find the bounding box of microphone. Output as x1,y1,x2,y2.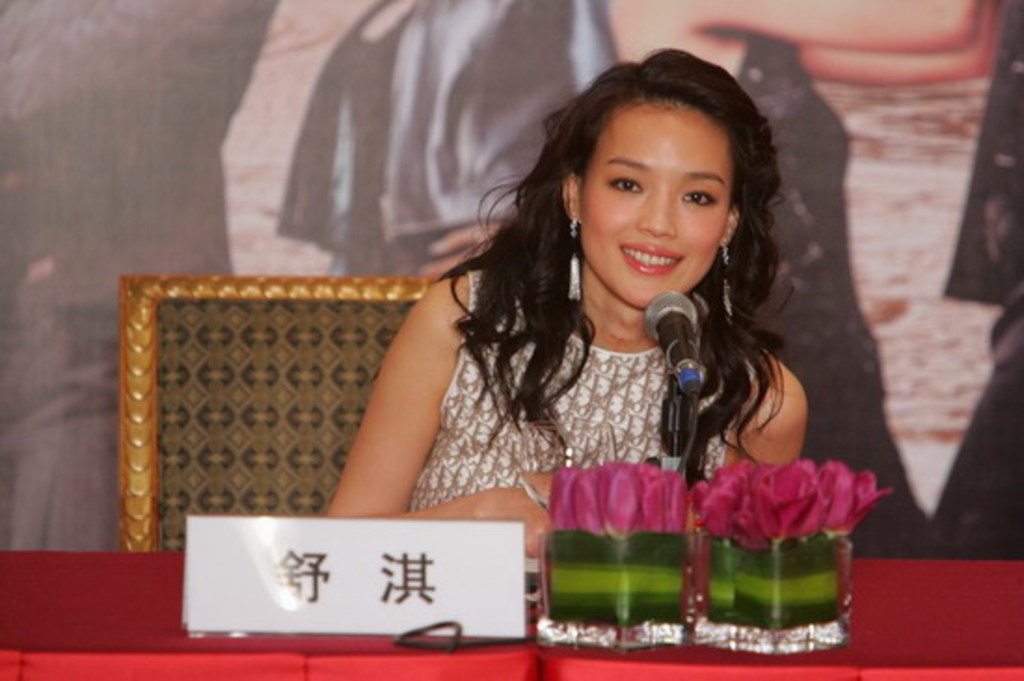
640,287,700,400.
